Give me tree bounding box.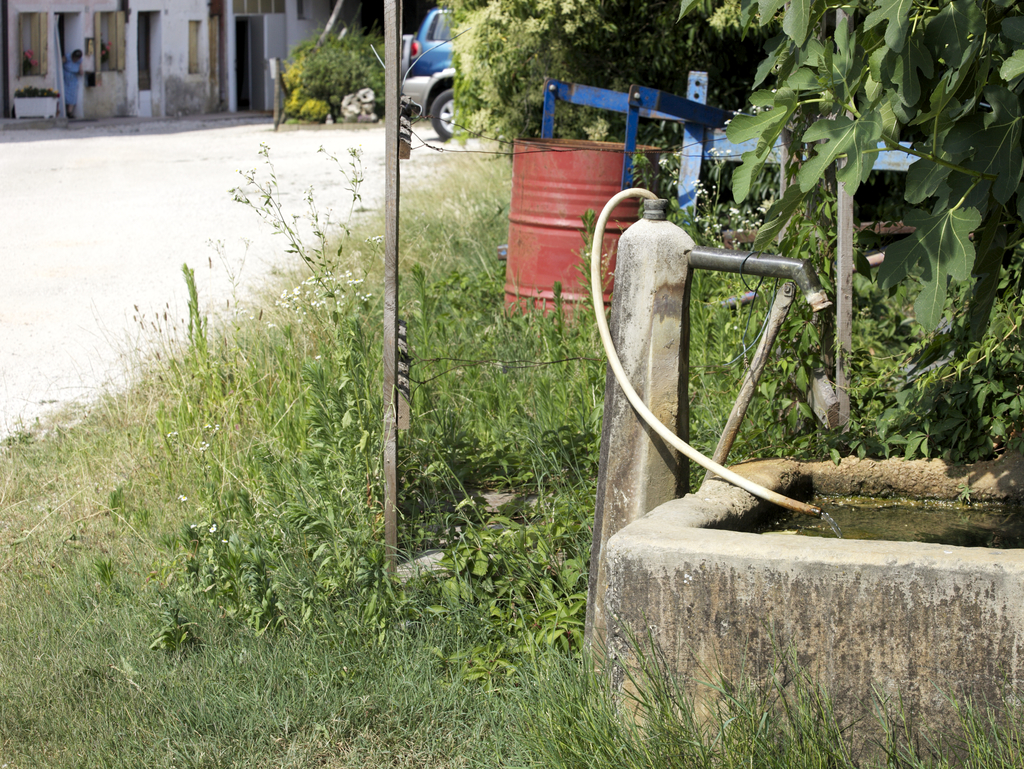
box=[428, 0, 814, 207].
